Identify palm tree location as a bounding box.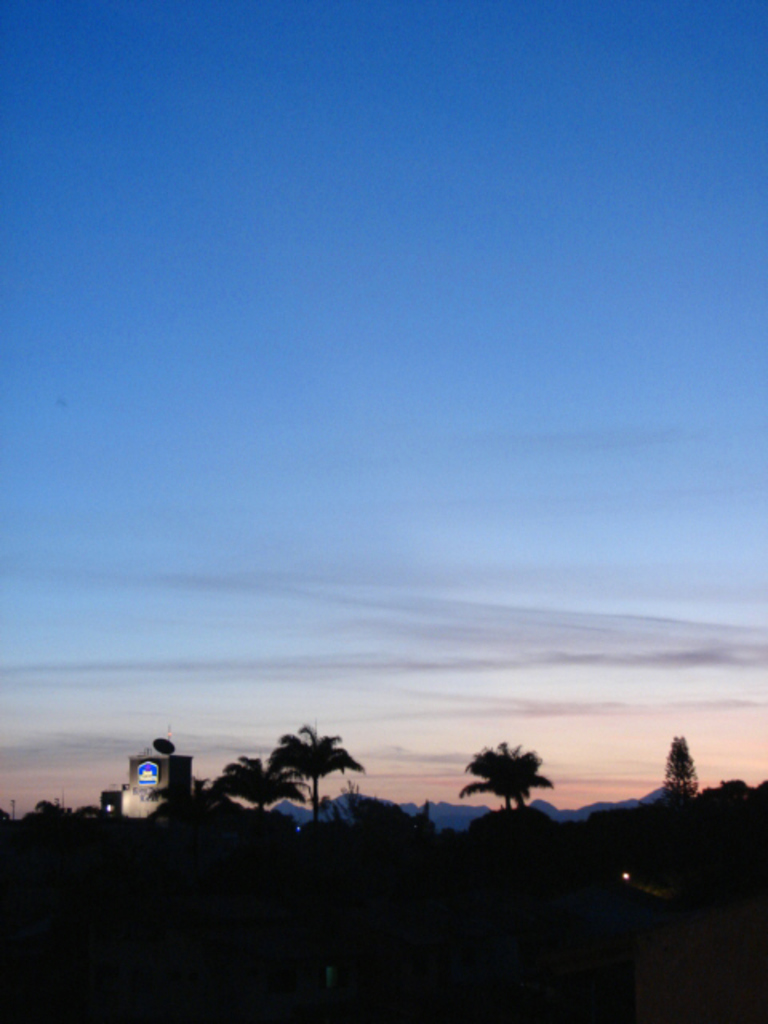
(259, 720, 368, 827).
